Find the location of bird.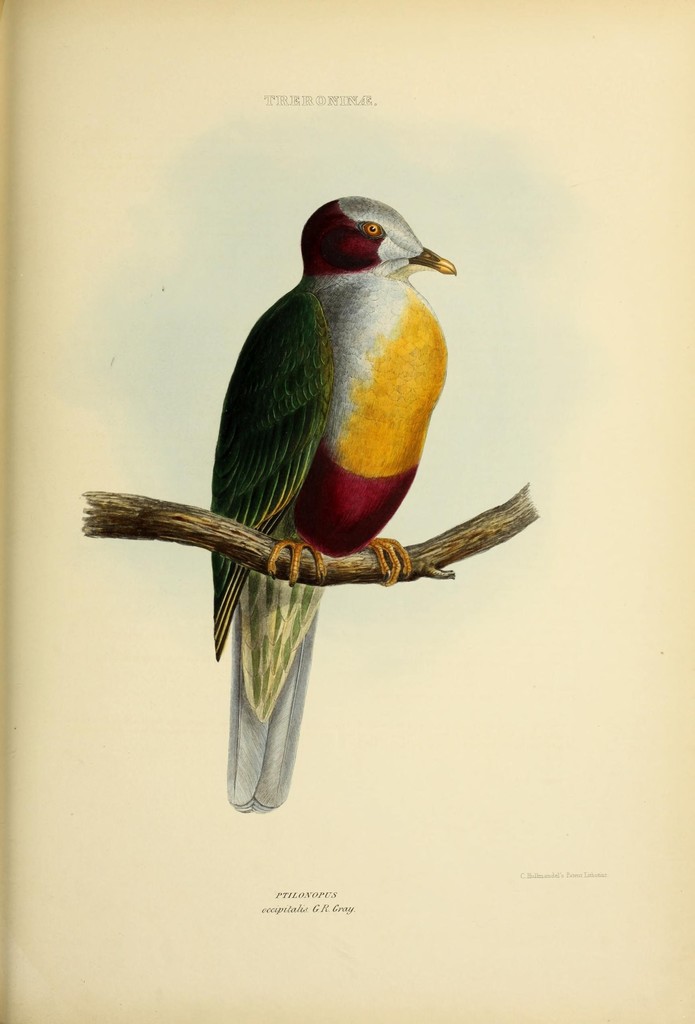
Location: [x1=108, y1=207, x2=497, y2=796].
